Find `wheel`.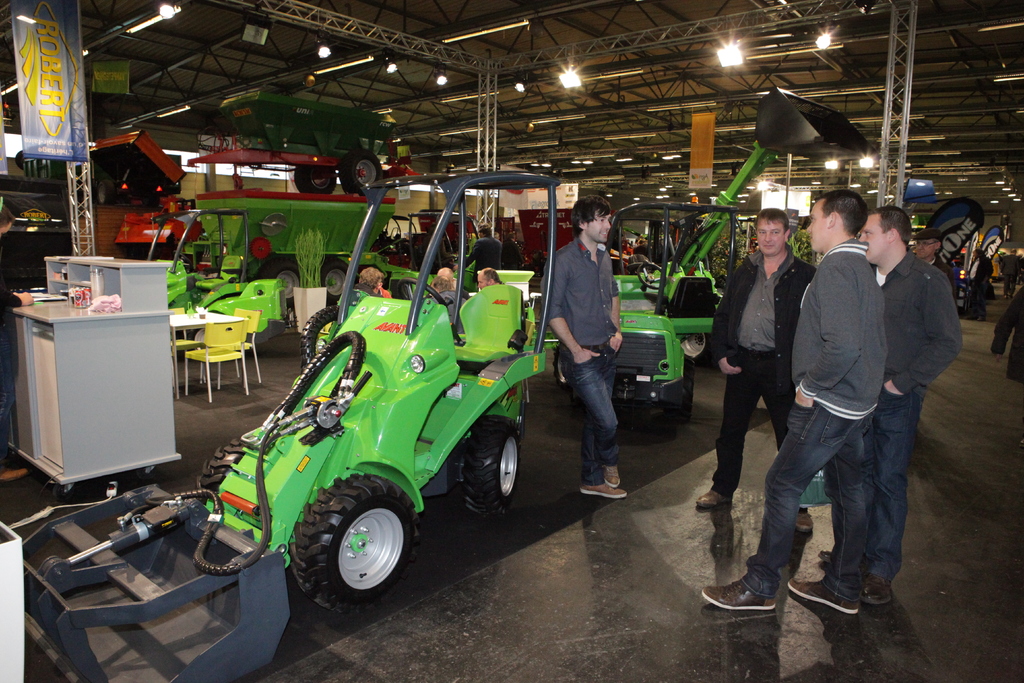
locate(319, 254, 351, 301).
